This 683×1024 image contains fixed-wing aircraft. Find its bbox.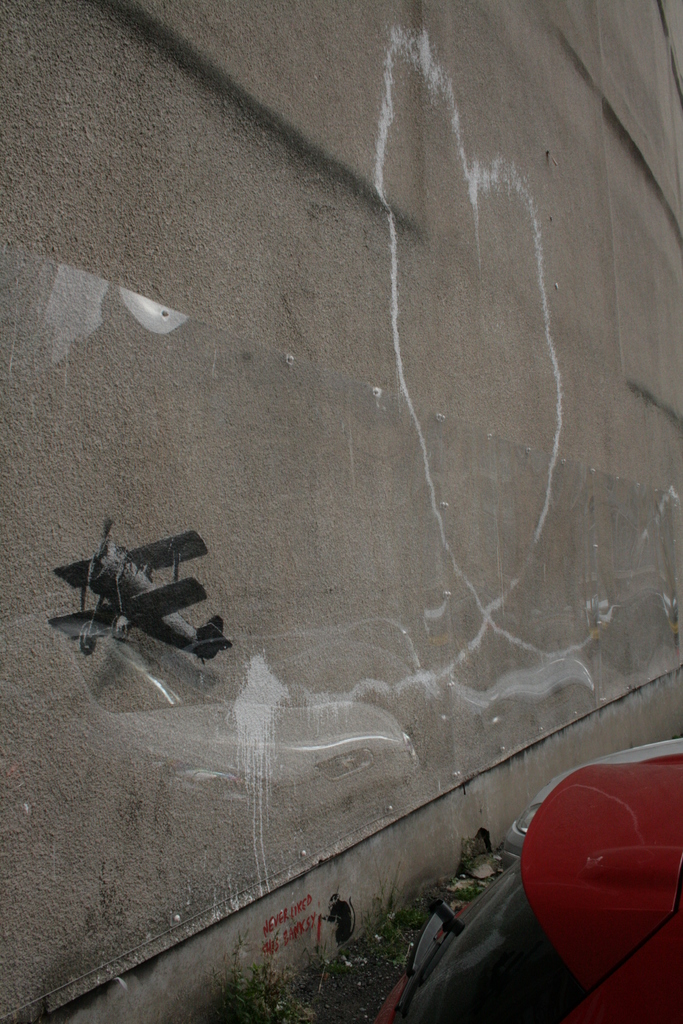
(47,526,229,664).
